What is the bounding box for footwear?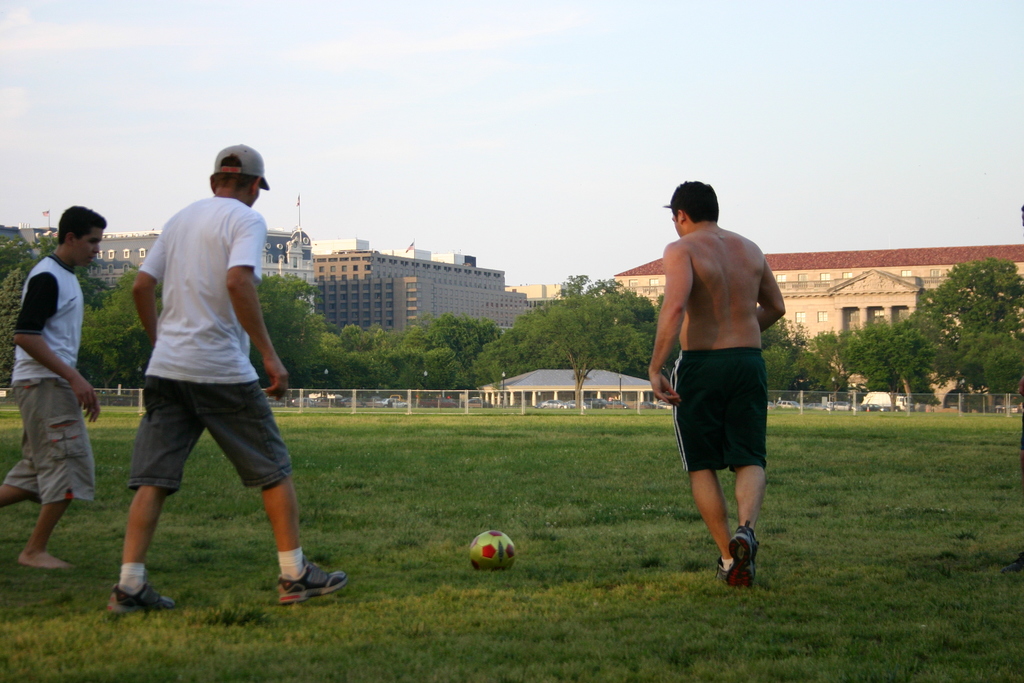
bbox=[715, 562, 732, 580].
